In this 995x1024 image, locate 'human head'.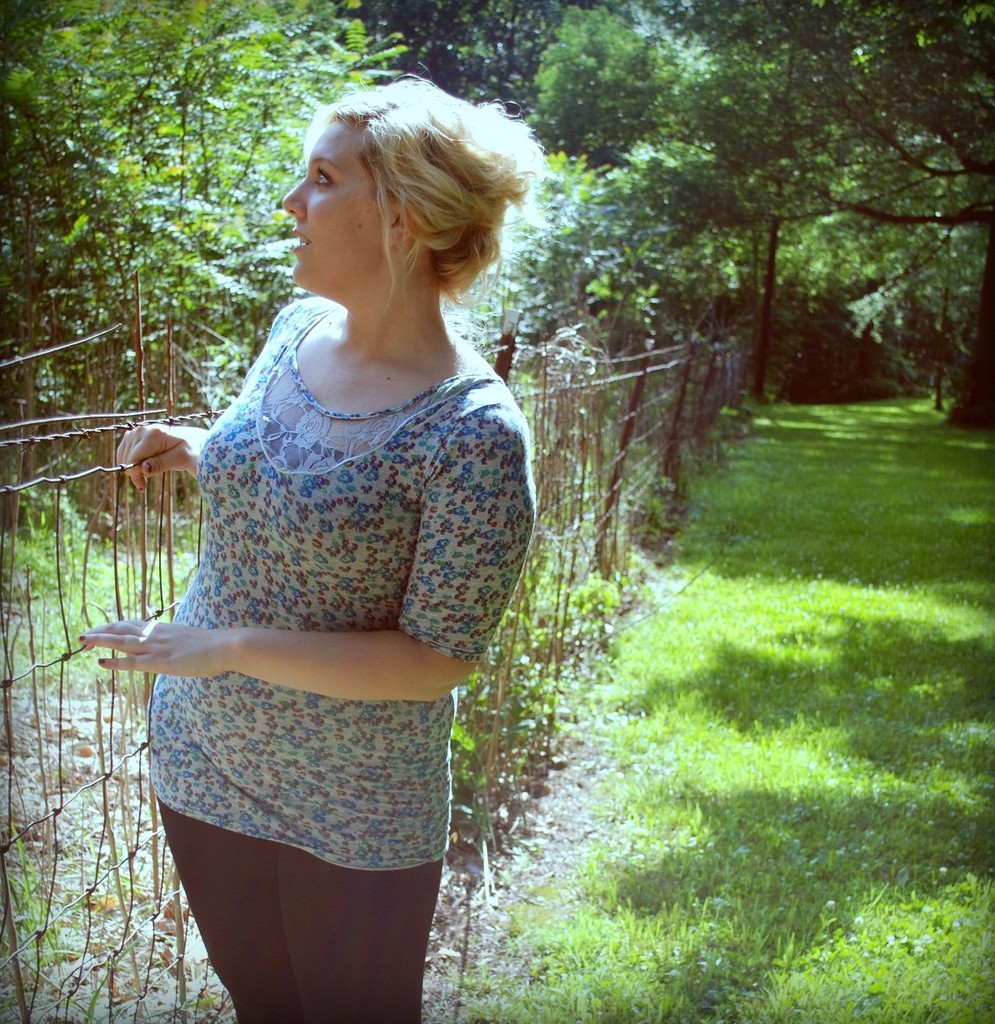
Bounding box: BBox(267, 65, 513, 315).
